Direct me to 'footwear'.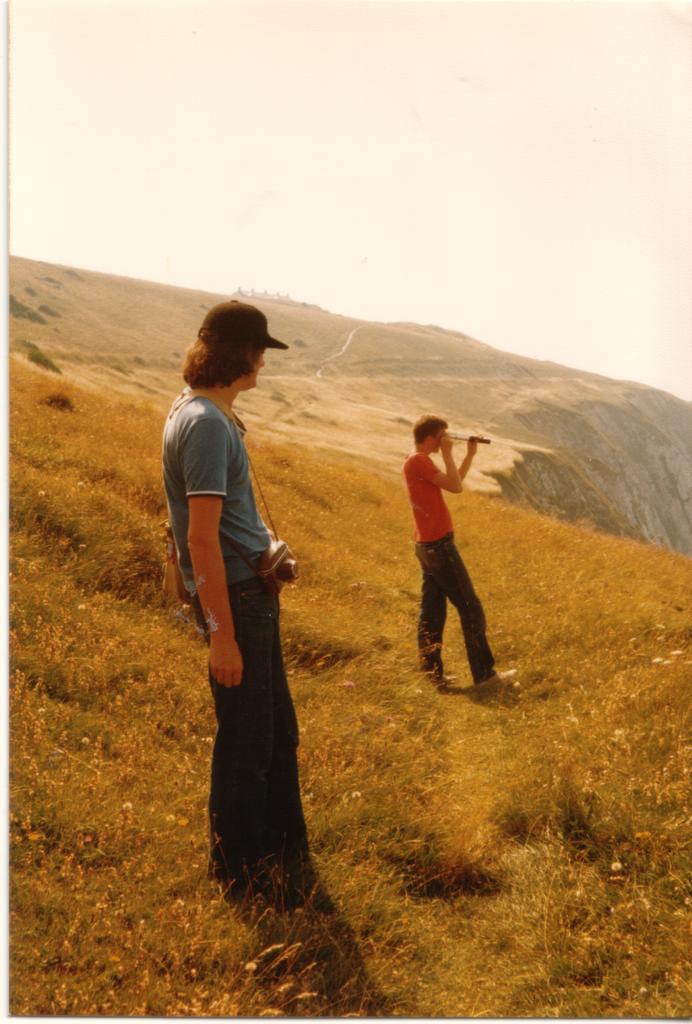
Direction: 465 659 515 691.
